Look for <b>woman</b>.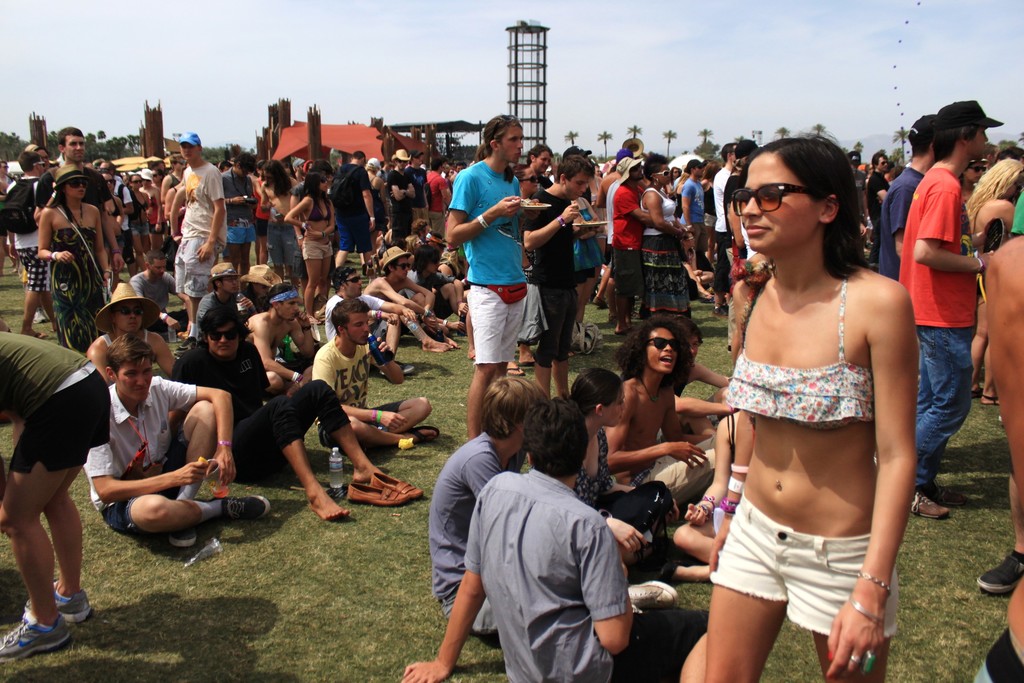
Found: <box>286,168,330,311</box>.
